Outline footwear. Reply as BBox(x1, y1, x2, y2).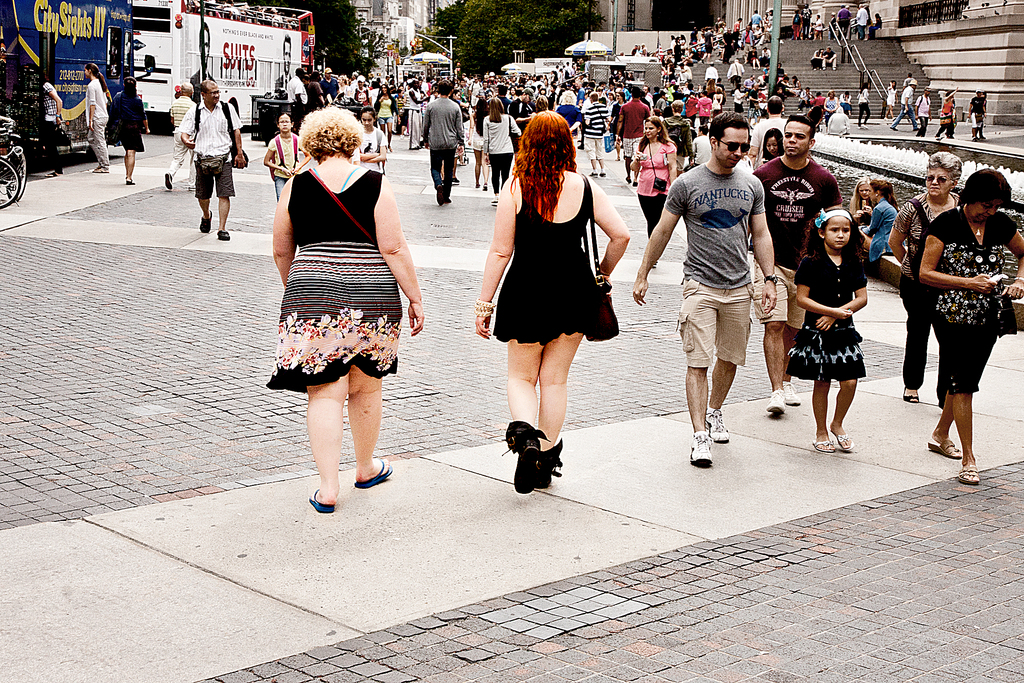
BBox(813, 440, 836, 451).
